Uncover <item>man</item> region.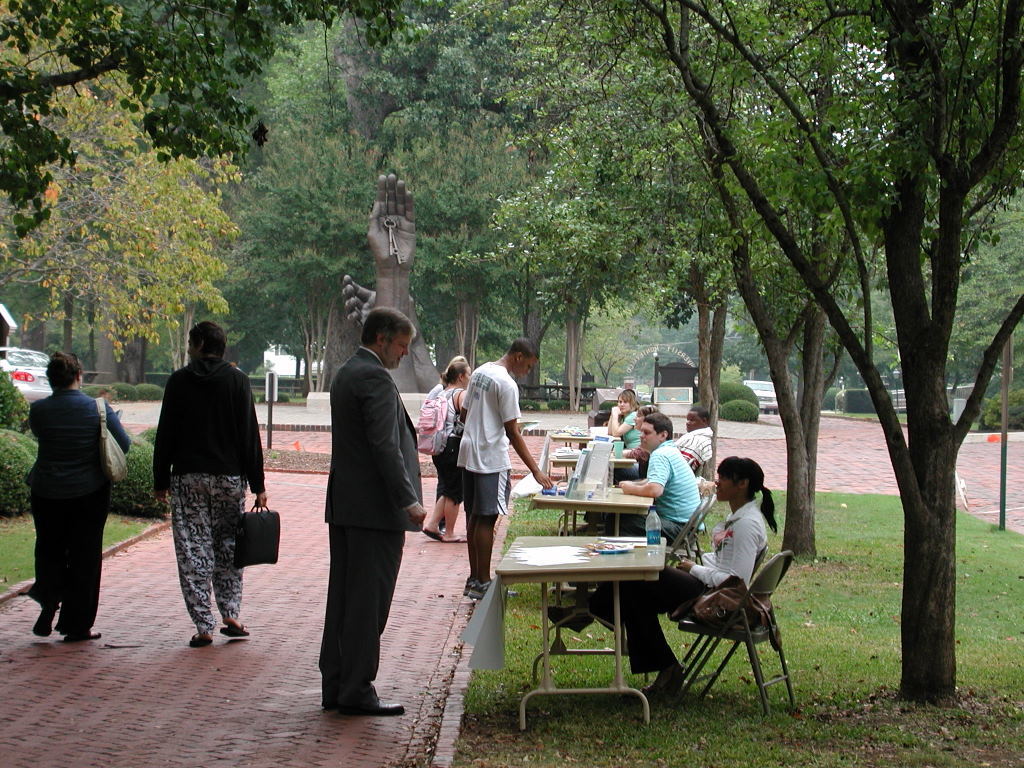
Uncovered: locate(152, 318, 271, 649).
